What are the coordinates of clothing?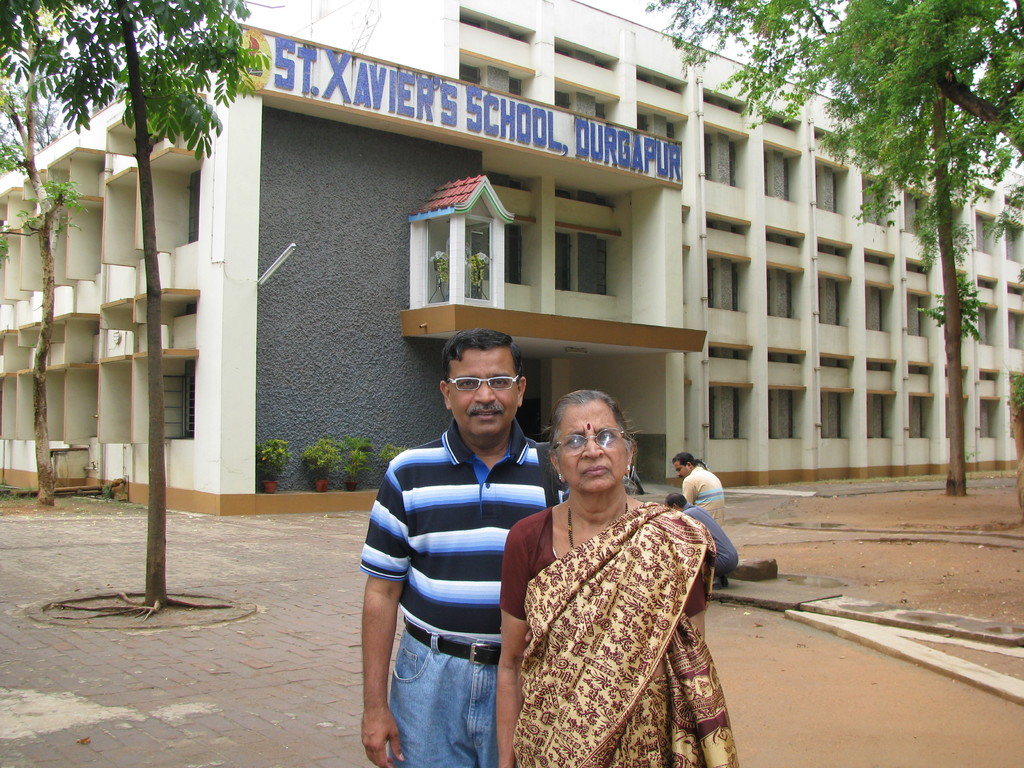
Rect(685, 463, 728, 525).
